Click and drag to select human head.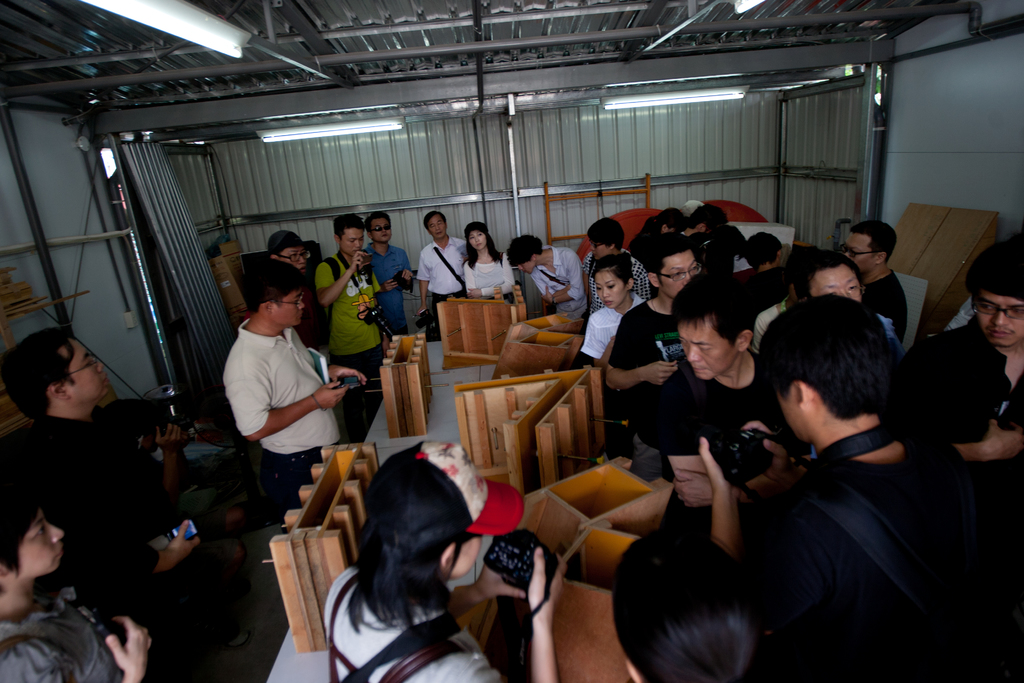
Selection: box(609, 523, 783, 682).
